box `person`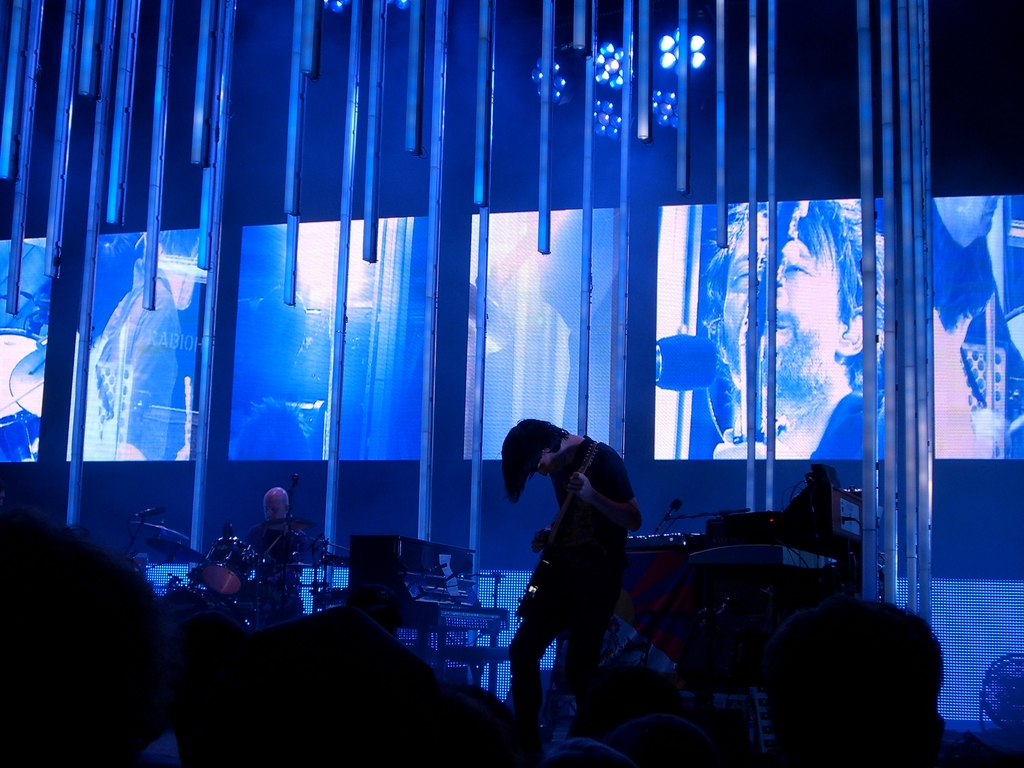
<bbox>502, 415, 643, 767</bbox>
